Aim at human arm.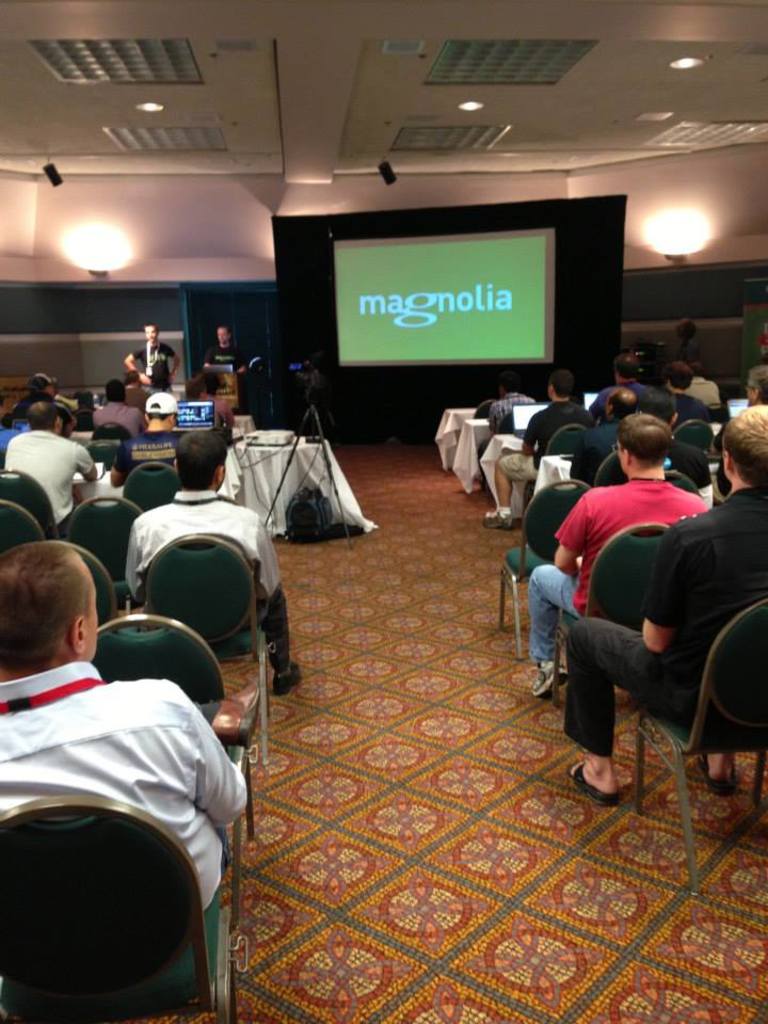
Aimed at [252,512,273,606].
